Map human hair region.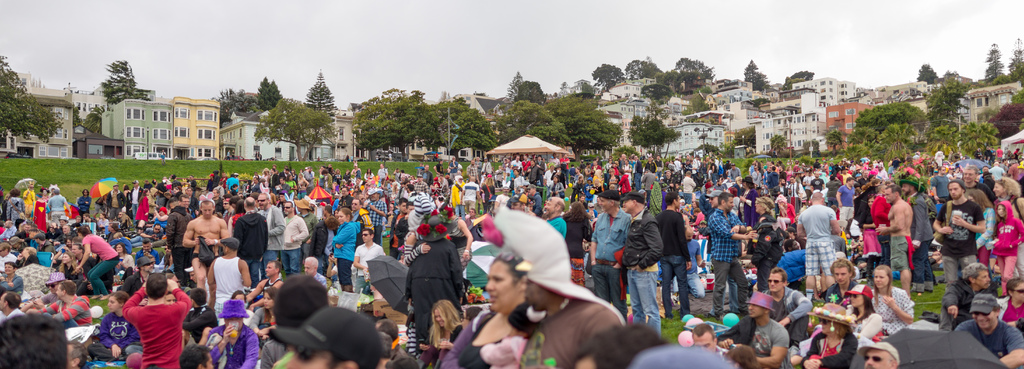
Mapped to 726, 343, 763, 368.
